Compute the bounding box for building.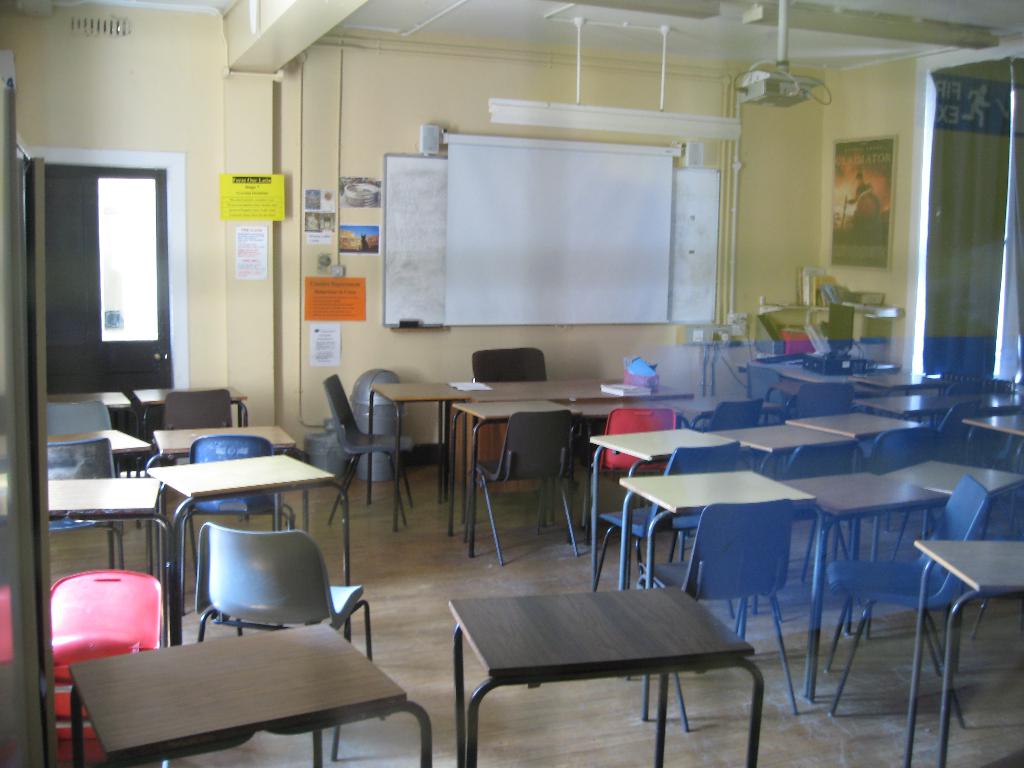
<box>0,0,1023,767</box>.
